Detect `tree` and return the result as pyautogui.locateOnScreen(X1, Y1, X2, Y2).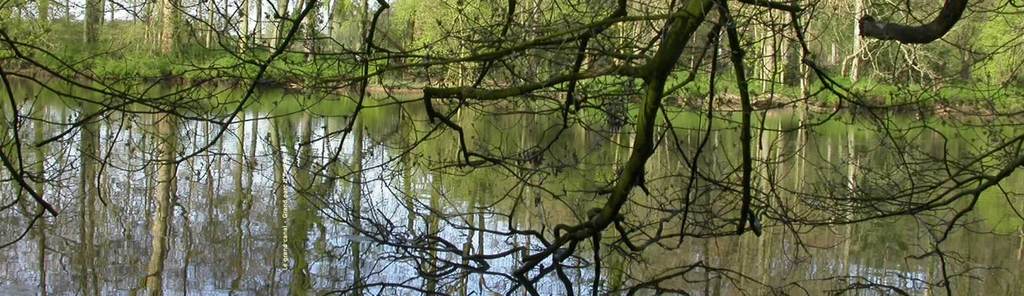
pyautogui.locateOnScreen(0, 0, 1023, 295).
